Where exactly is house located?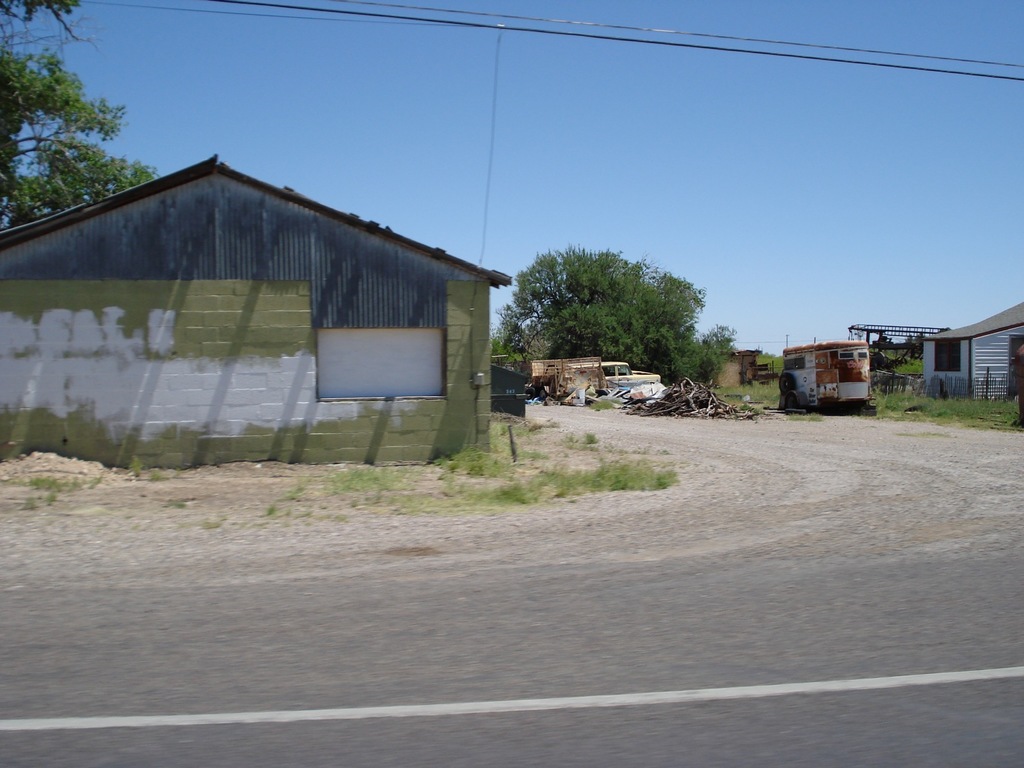
Its bounding box is bbox=(710, 344, 777, 384).
